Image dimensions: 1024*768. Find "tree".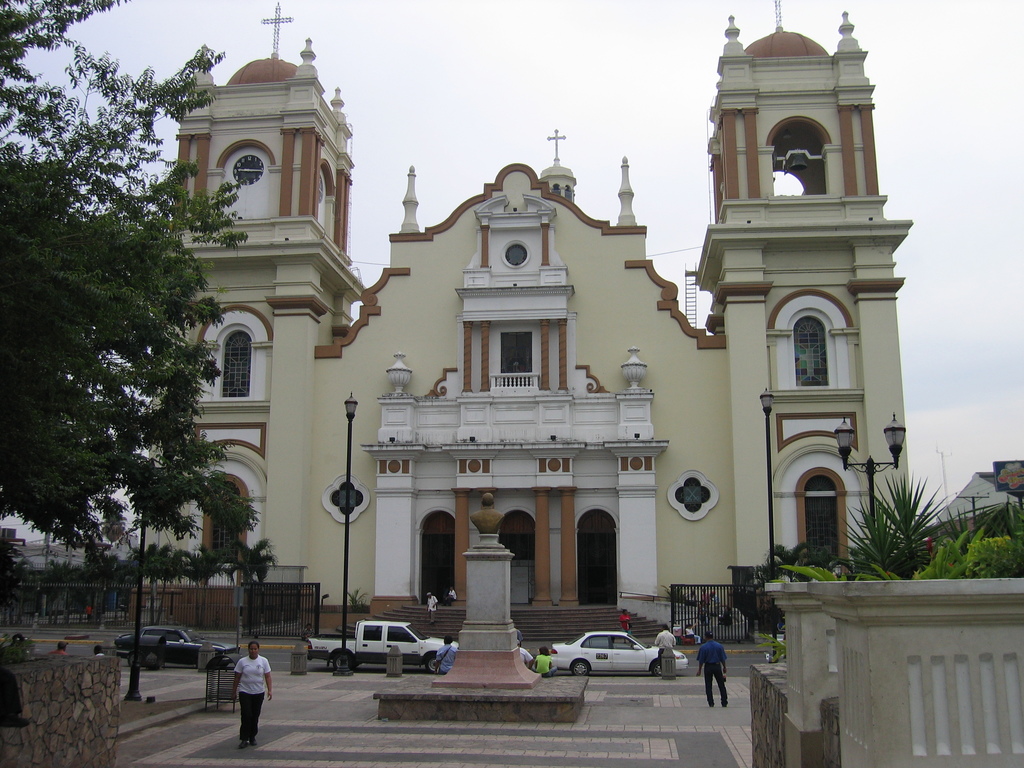
0/0/250/547.
